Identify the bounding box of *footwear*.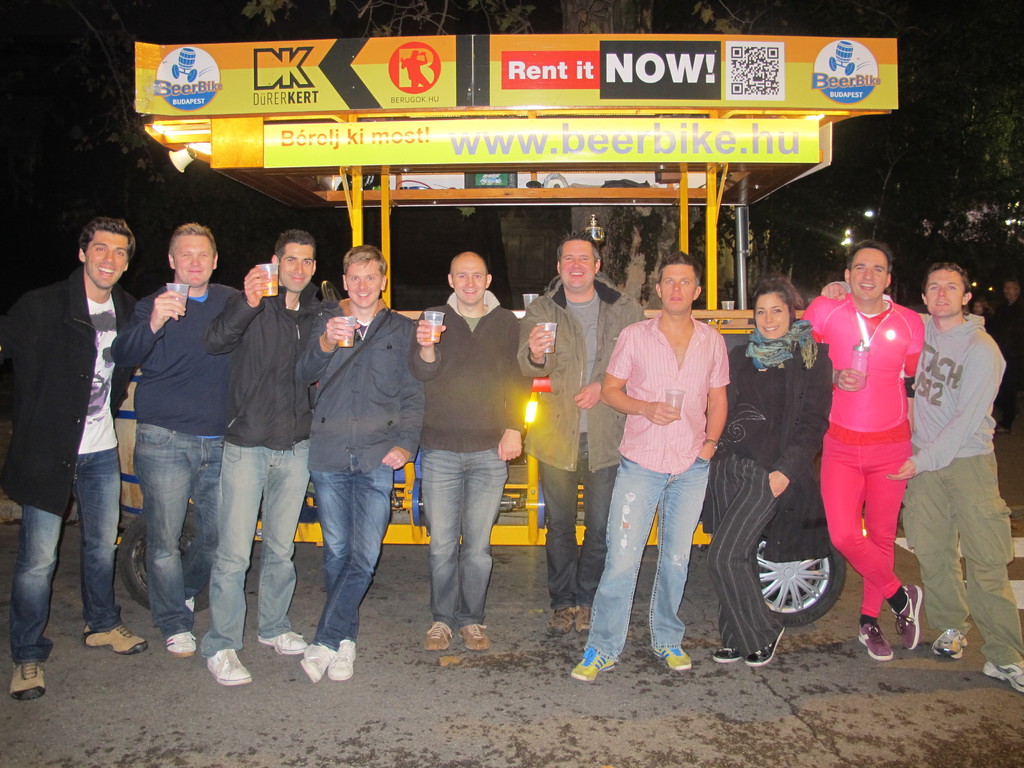
[left=713, top=648, right=739, bottom=662].
